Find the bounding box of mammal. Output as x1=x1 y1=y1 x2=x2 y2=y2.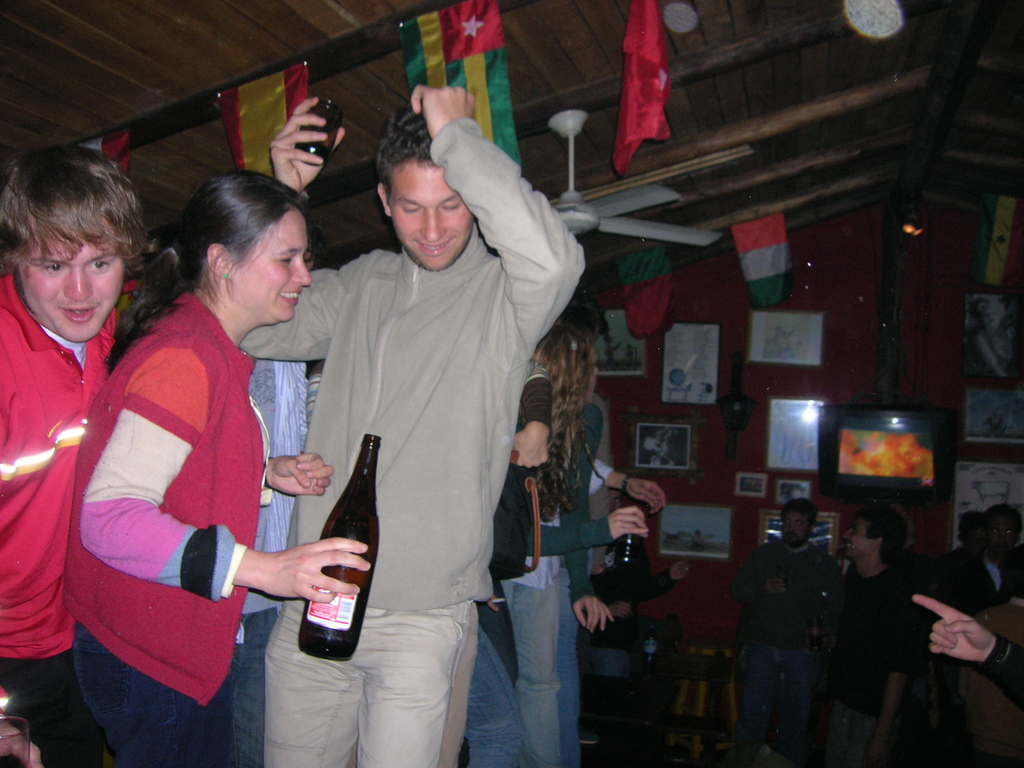
x1=63 y1=173 x2=326 y2=723.
